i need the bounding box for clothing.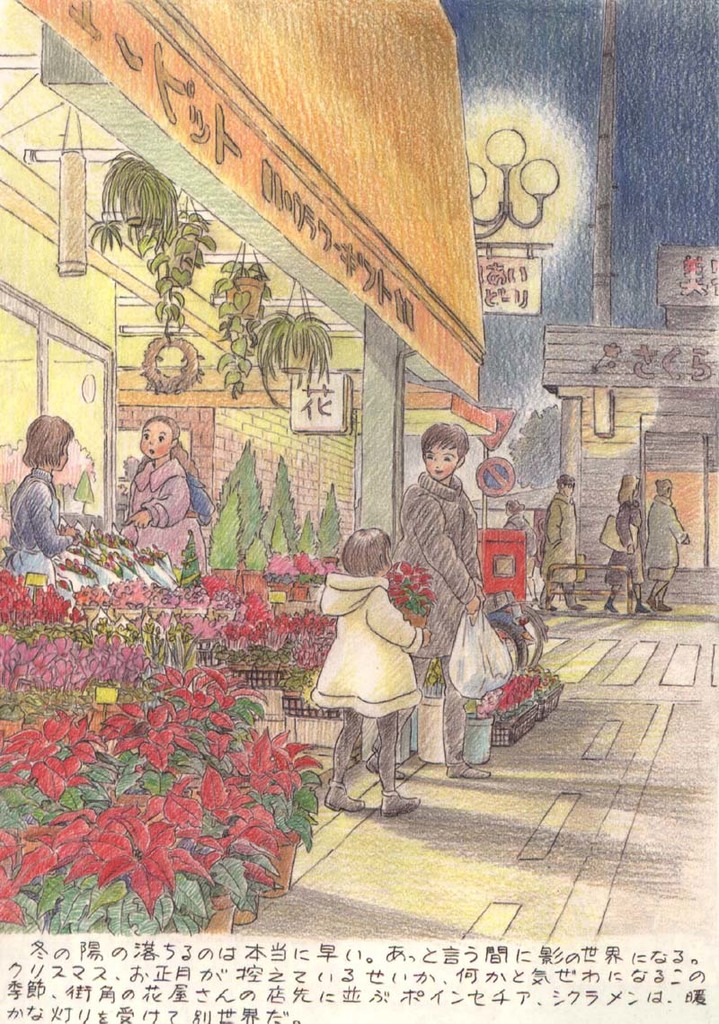
Here it is: 638:500:689:583.
